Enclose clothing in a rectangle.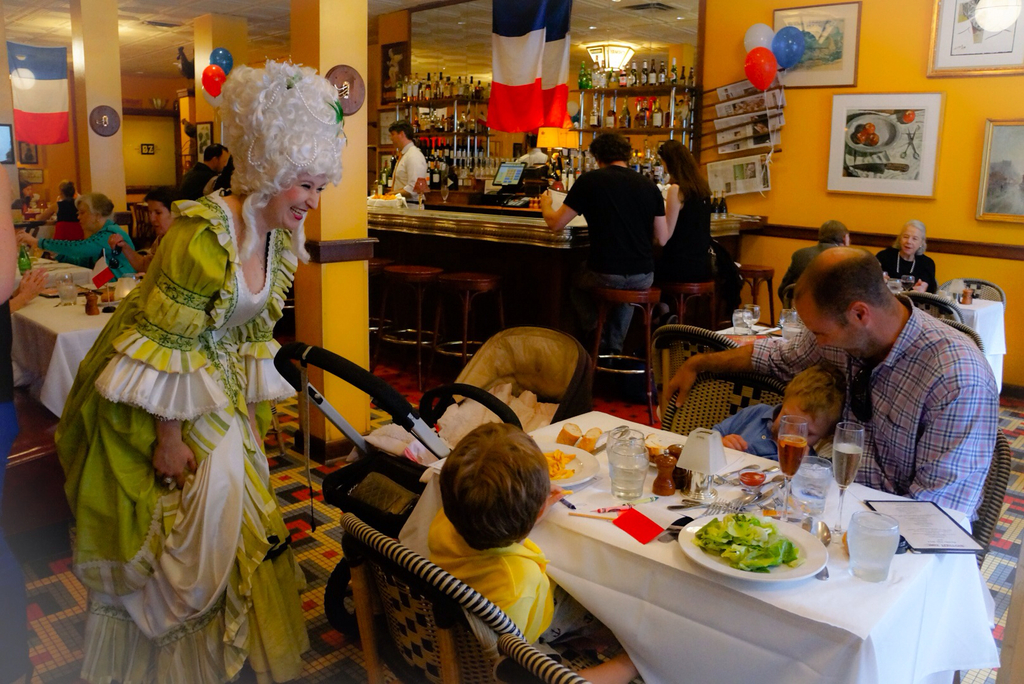
660:178:716:304.
